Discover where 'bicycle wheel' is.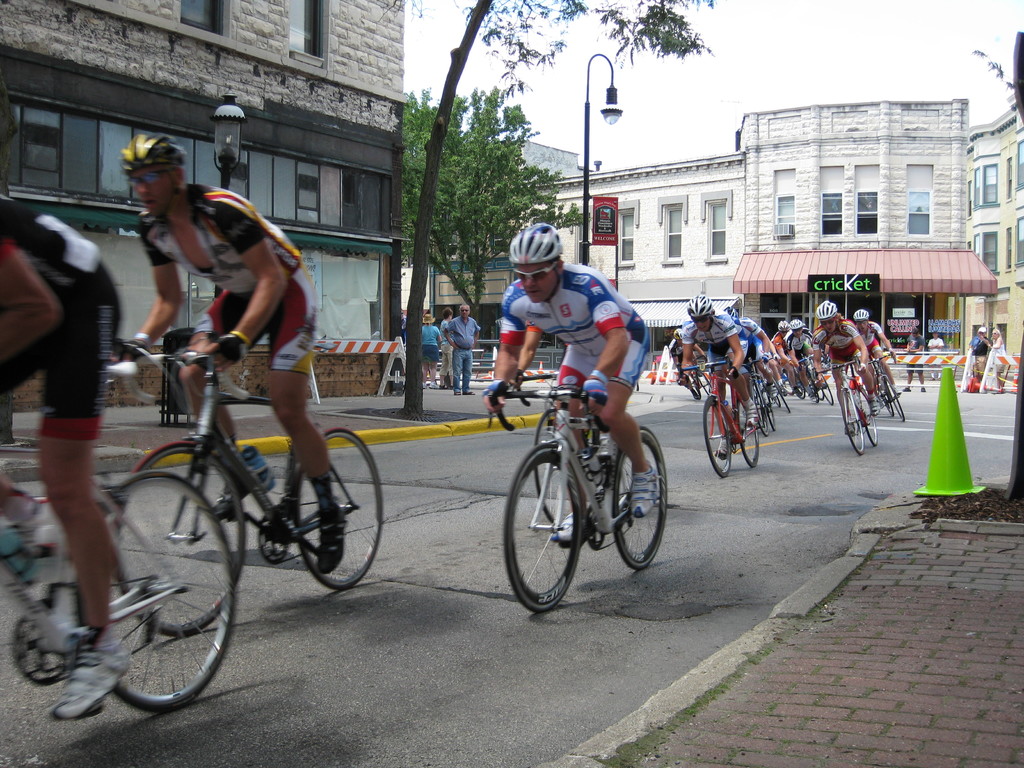
Discovered at 739/398/762/467.
